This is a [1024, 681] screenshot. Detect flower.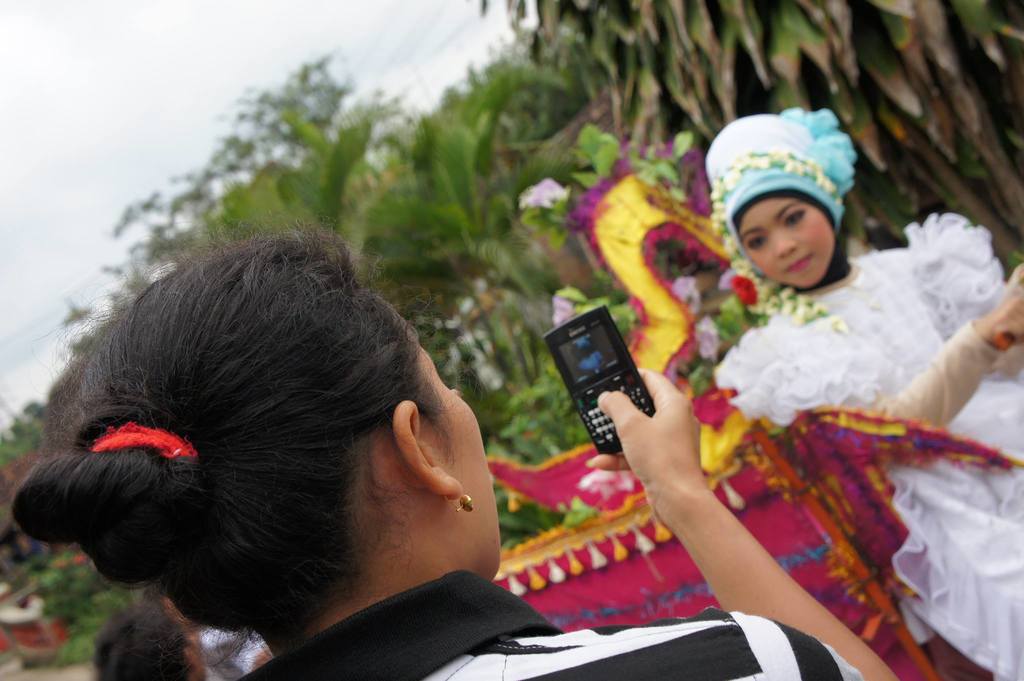
(x1=719, y1=269, x2=739, y2=294).
